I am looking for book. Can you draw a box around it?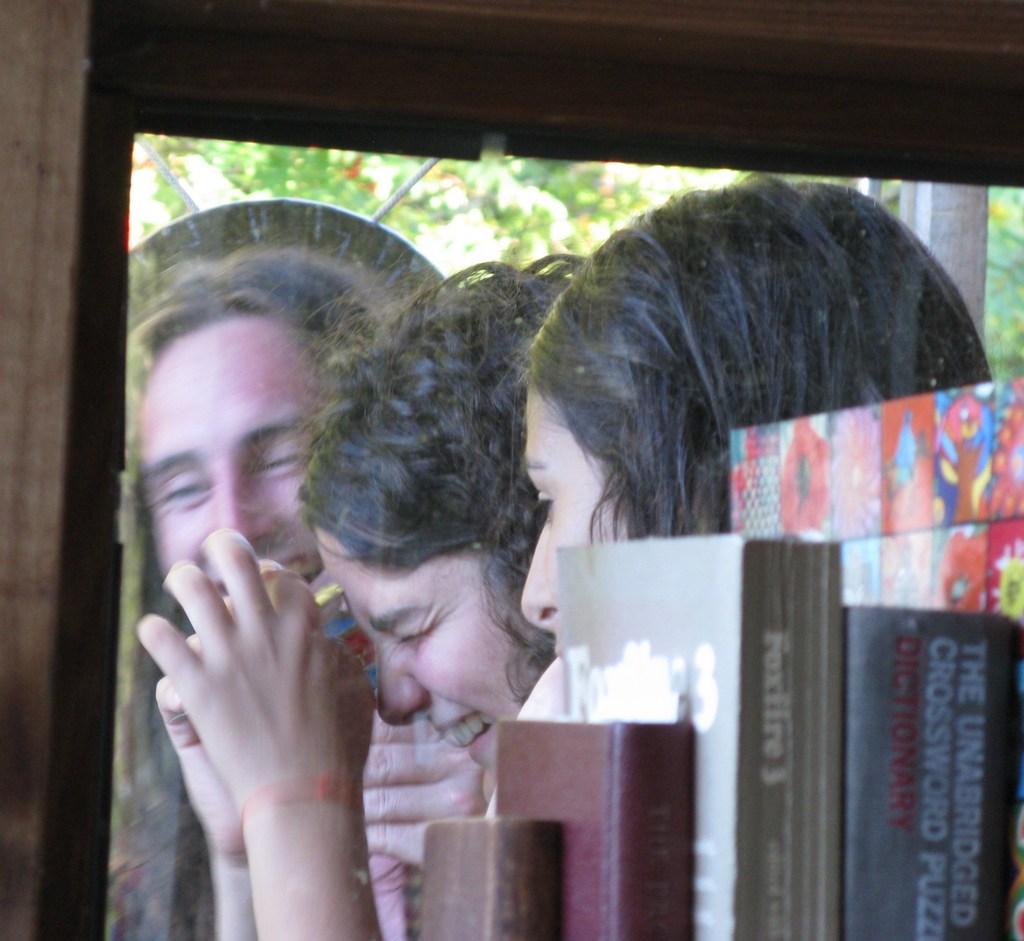
Sure, the bounding box is [left=483, top=710, right=701, bottom=940].
